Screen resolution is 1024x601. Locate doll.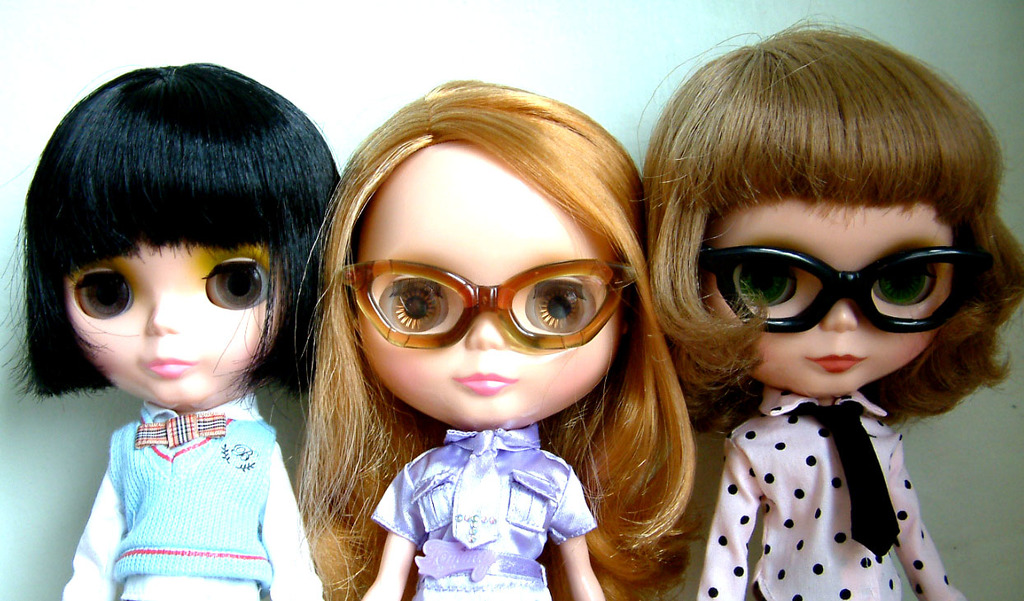
[x1=277, y1=76, x2=705, y2=600].
